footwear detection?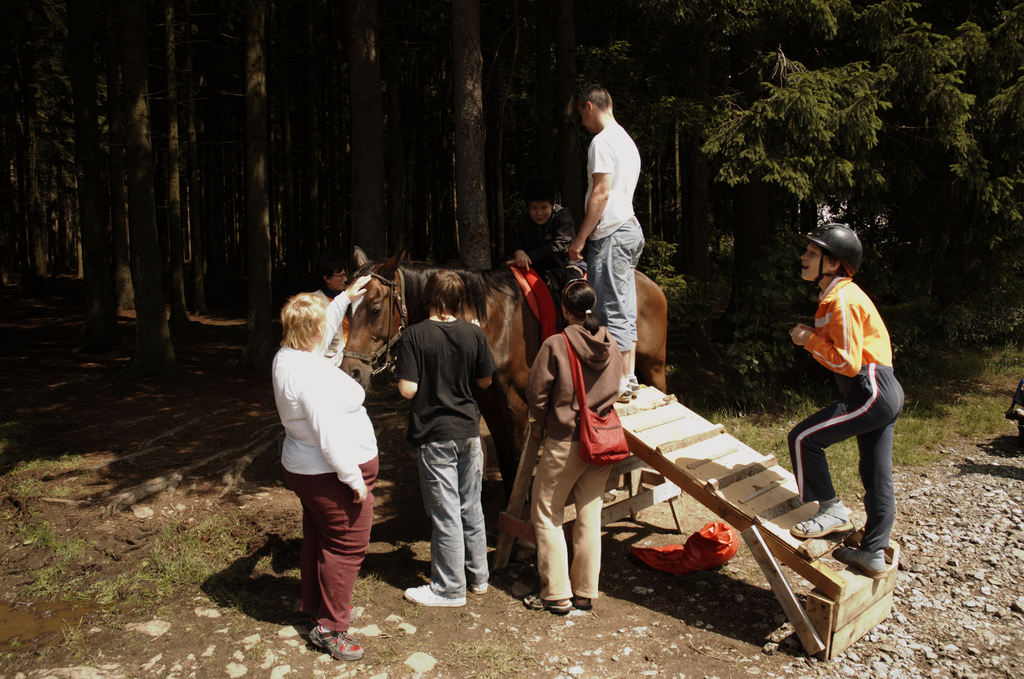
crop(783, 496, 858, 537)
